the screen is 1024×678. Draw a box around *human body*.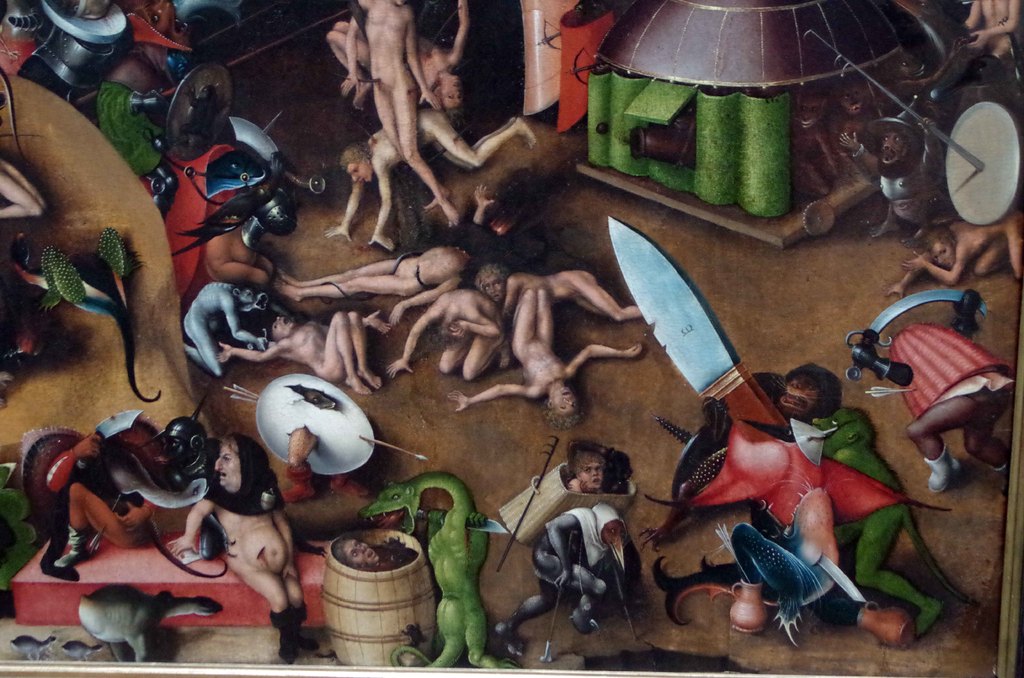
<region>340, 0, 462, 229</region>.
